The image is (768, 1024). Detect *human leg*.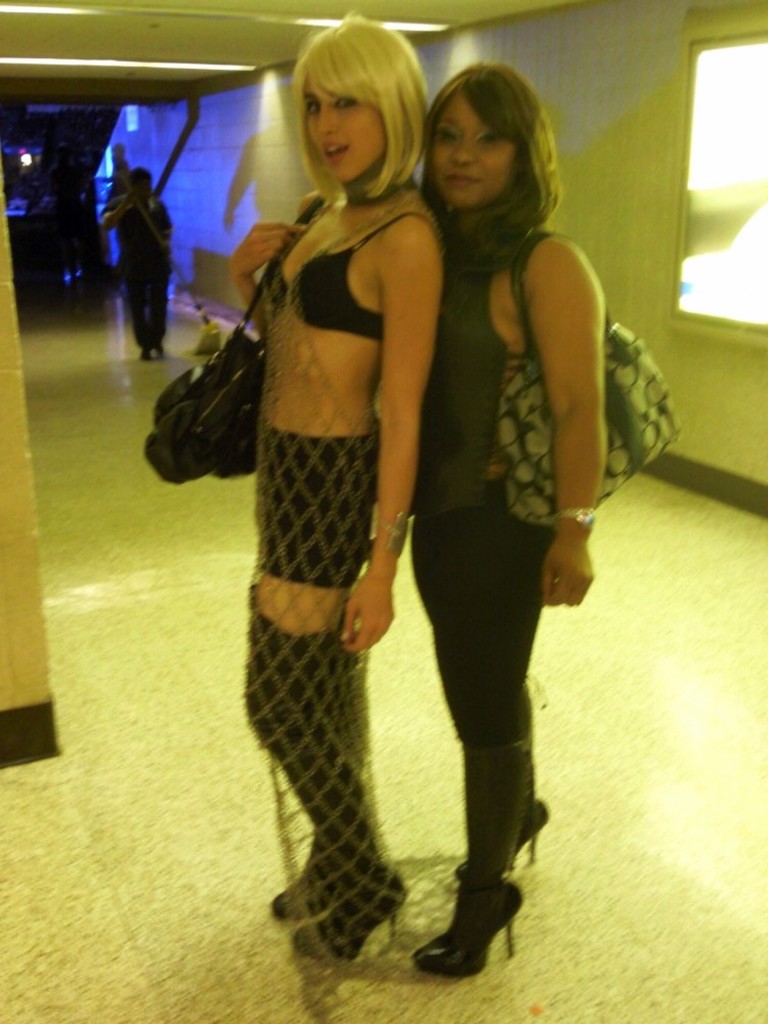
Detection: bbox=[414, 524, 552, 866].
